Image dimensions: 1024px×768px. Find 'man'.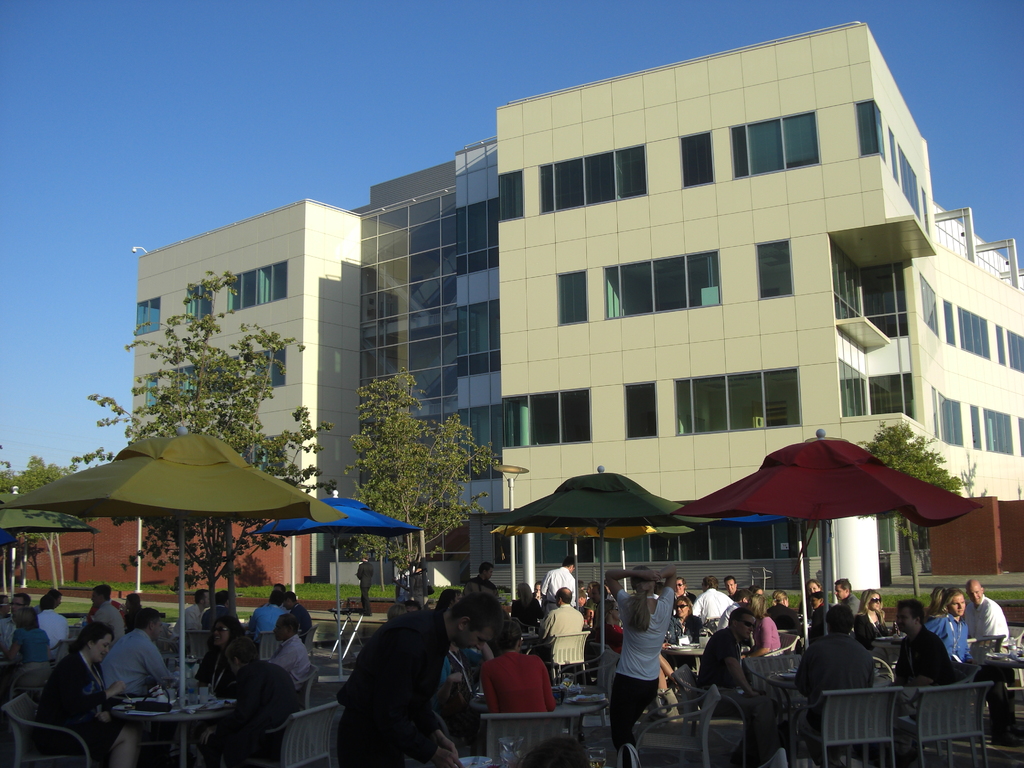
locate(785, 605, 876, 767).
